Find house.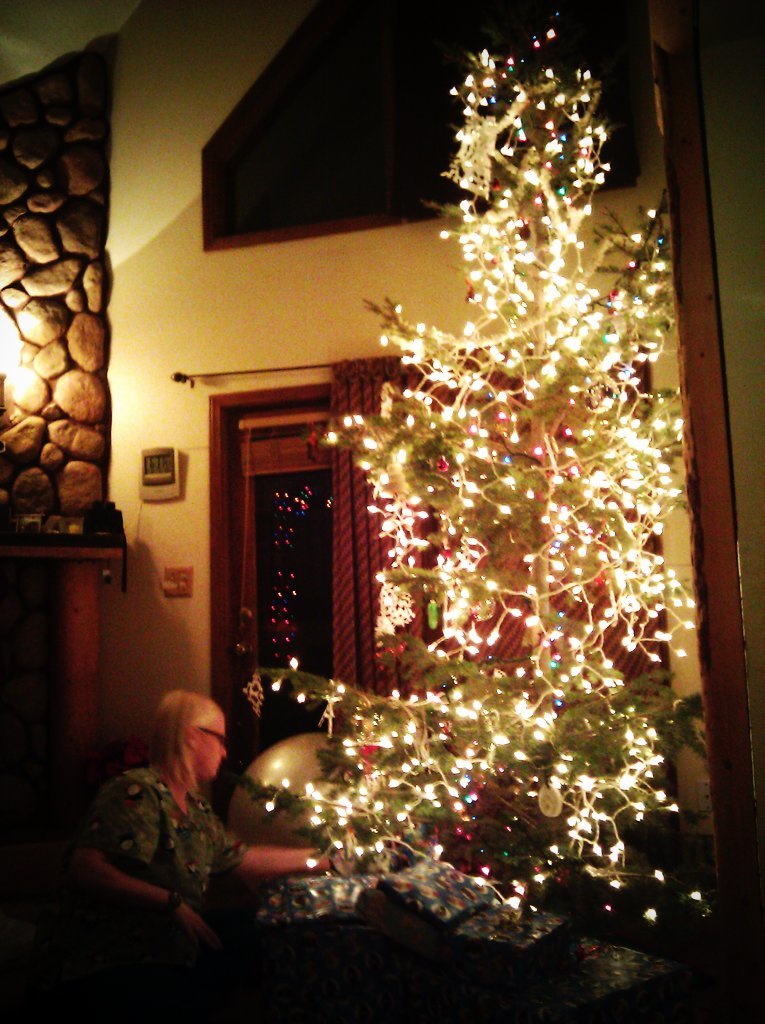
{"x1": 71, "y1": 0, "x2": 745, "y2": 1023}.
